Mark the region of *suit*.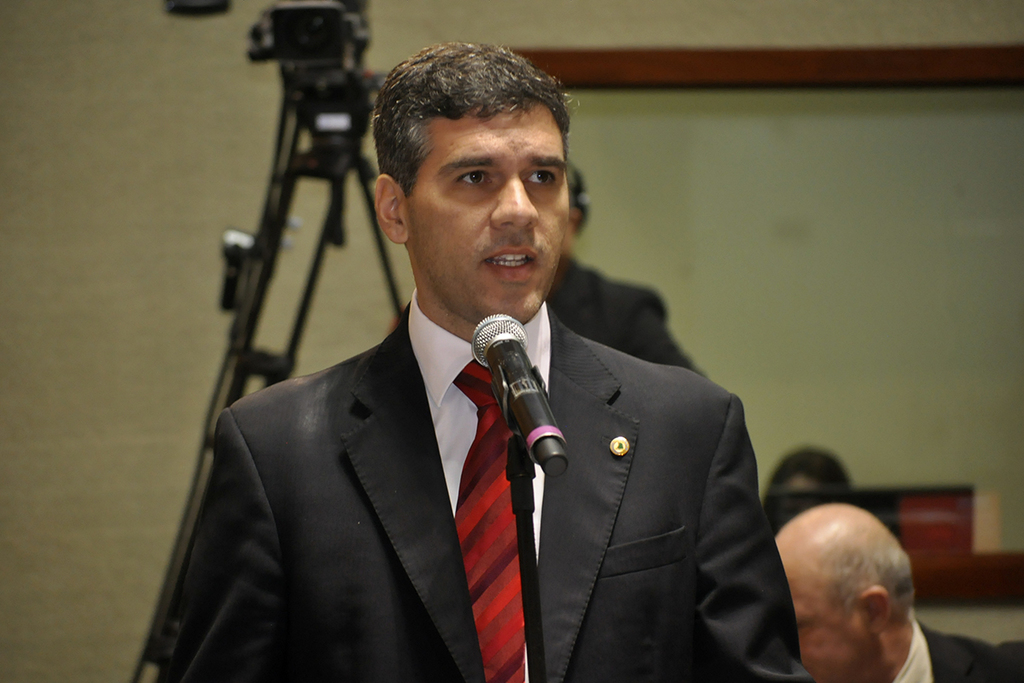
Region: {"x1": 171, "y1": 309, "x2": 813, "y2": 682}.
